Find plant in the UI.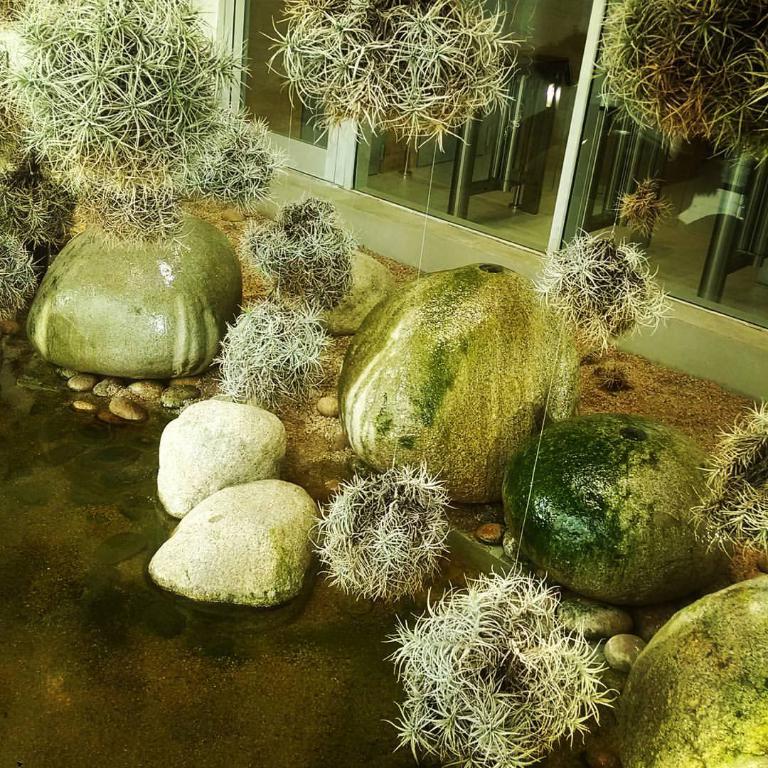
UI element at (x1=538, y1=201, x2=683, y2=344).
